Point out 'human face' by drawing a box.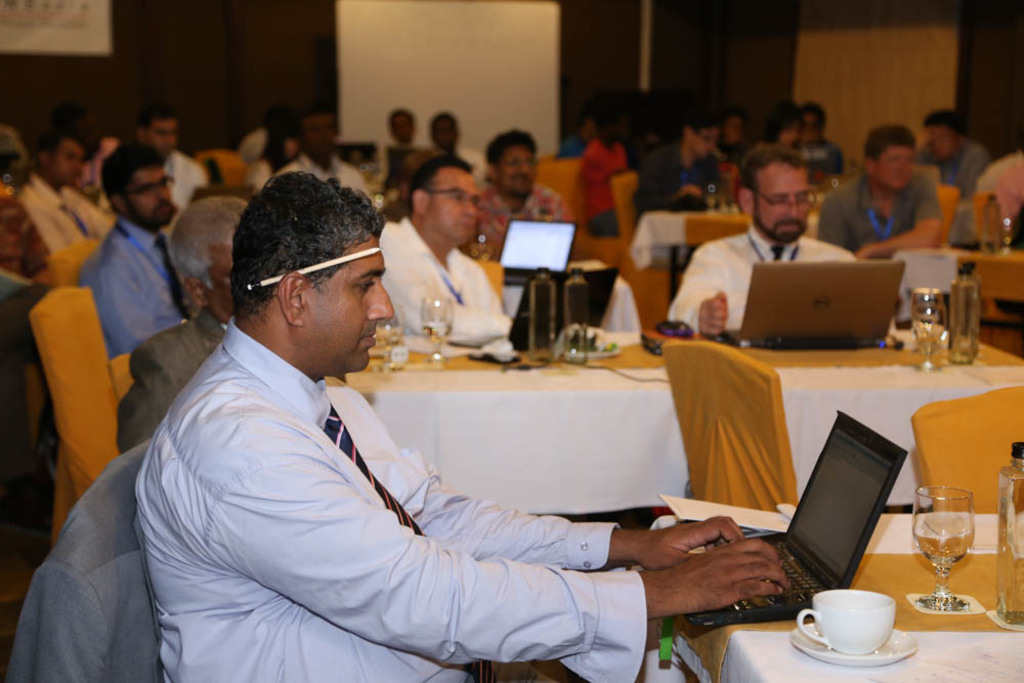
152:121:177:154.
